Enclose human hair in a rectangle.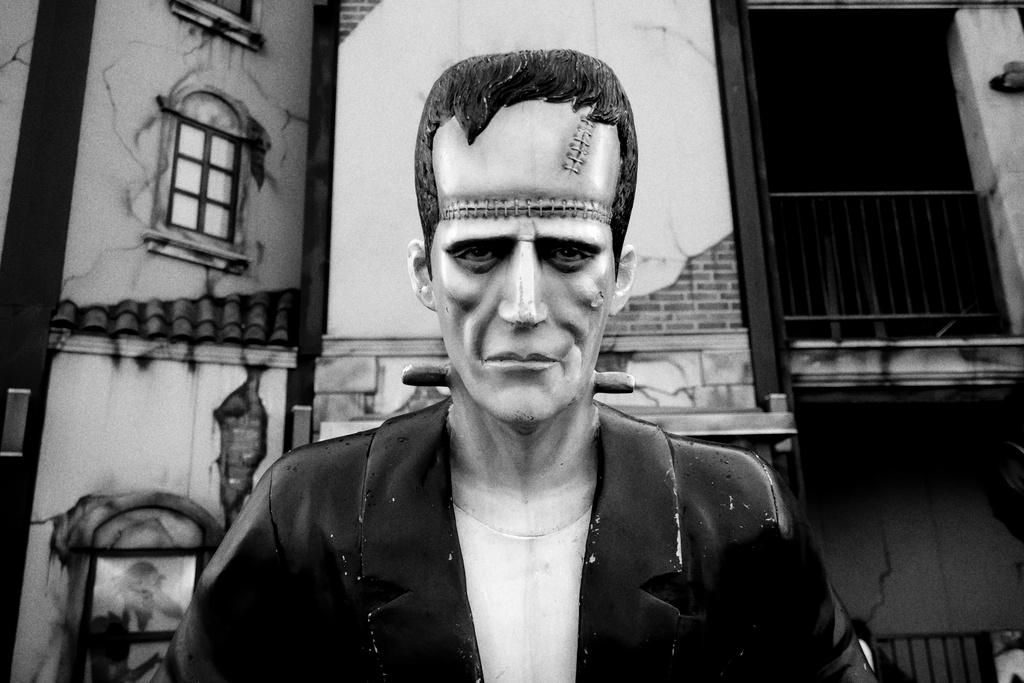
bbox=(417, 49, 624, 203).
